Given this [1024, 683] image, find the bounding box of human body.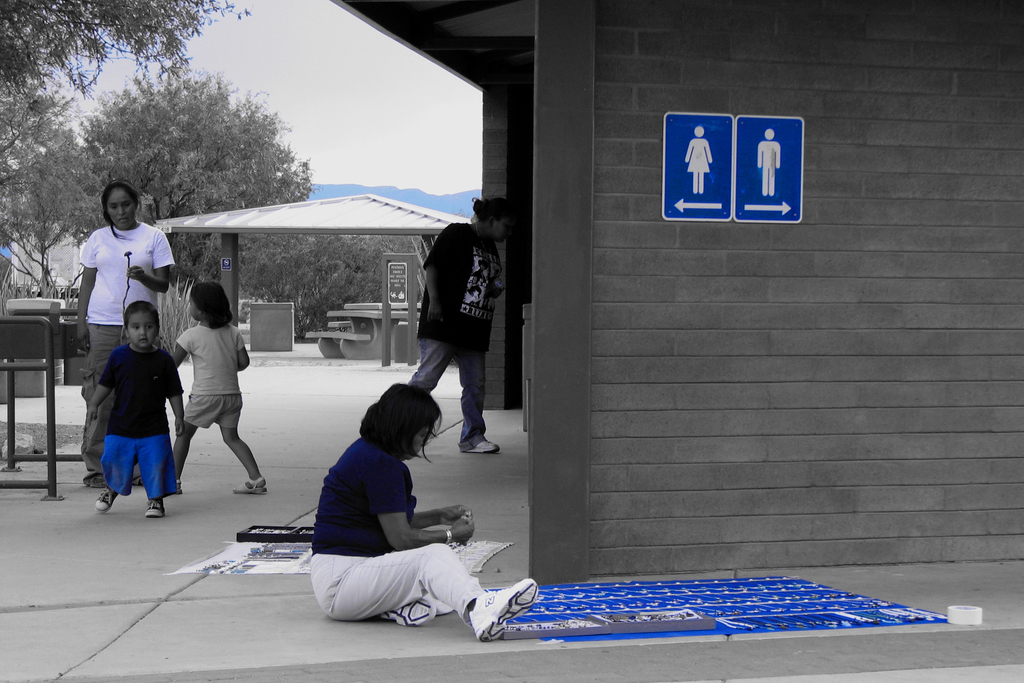
168 282 250 501.
